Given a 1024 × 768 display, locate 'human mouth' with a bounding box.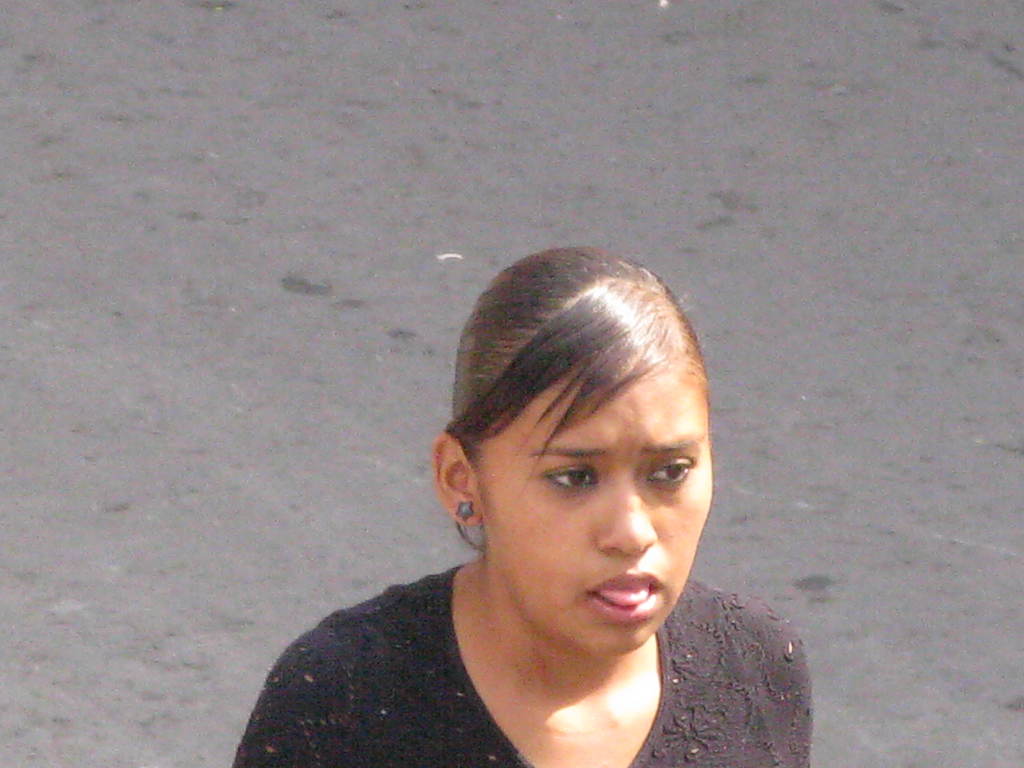
Located: [581, 566, 664, 617].
